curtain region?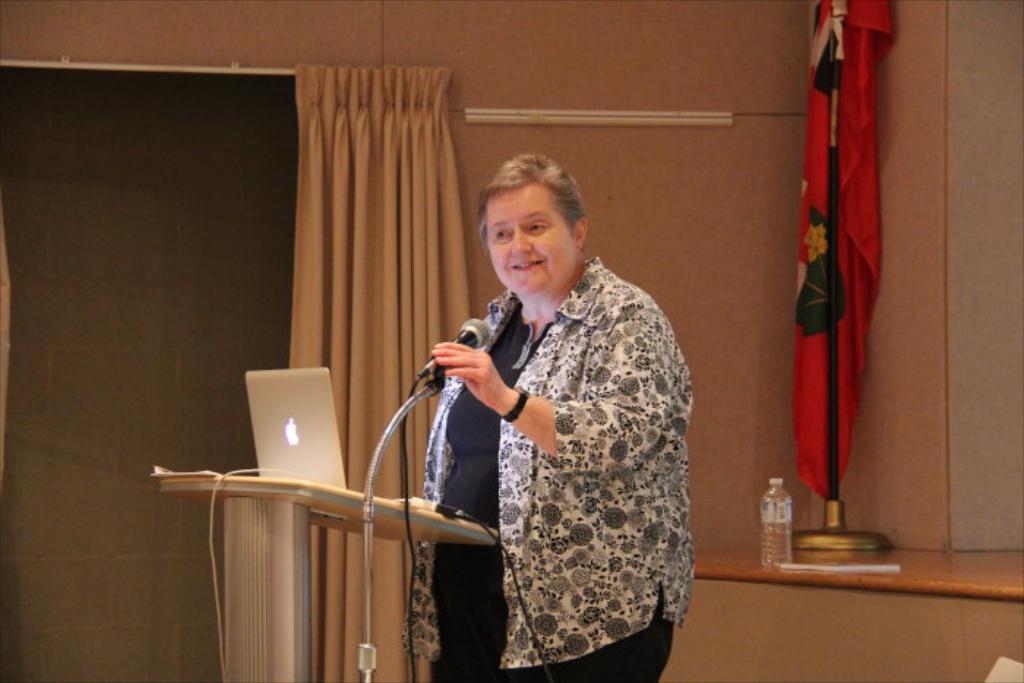
(left=287, top=67, right=474, bottom=682)
